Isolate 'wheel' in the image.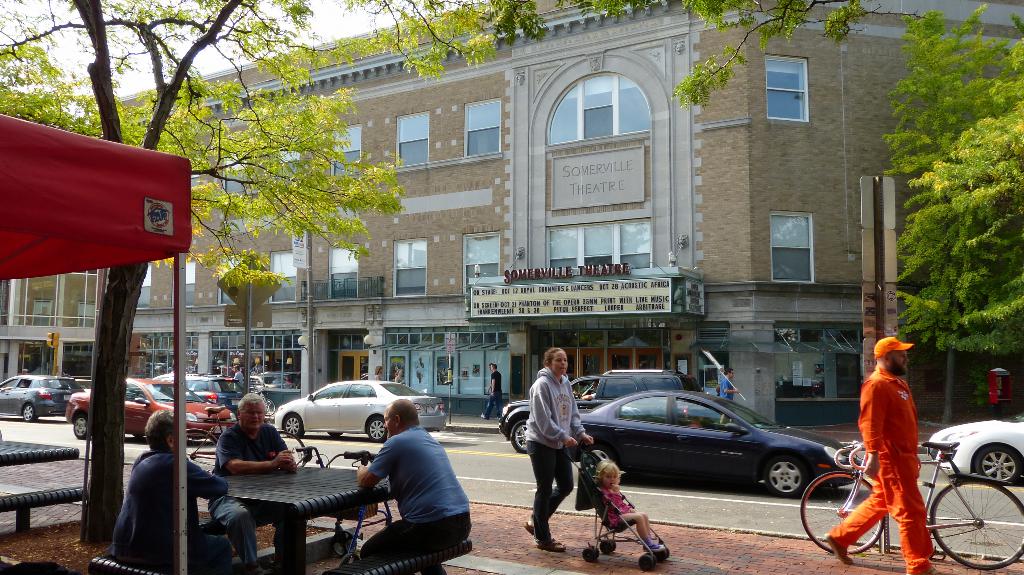
Isolated region: pyautogui.locateOnScreen(514, 420, 529, 452).
